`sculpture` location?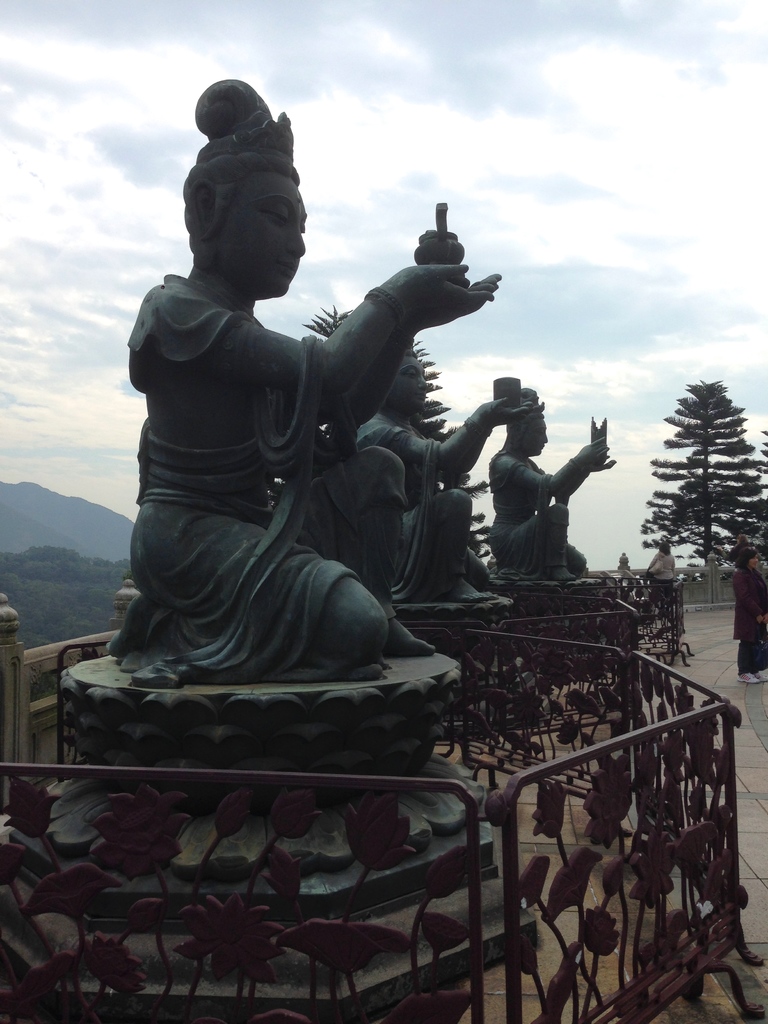
[x1=643, y1=532, x2=678, y2=586]
